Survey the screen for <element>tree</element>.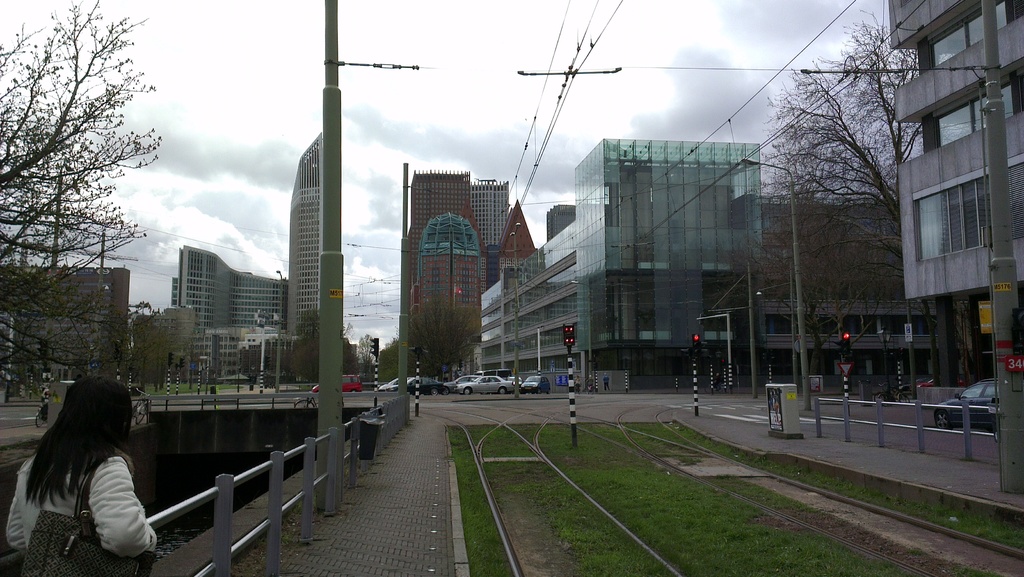
Survey found: 180/326/224/393.
